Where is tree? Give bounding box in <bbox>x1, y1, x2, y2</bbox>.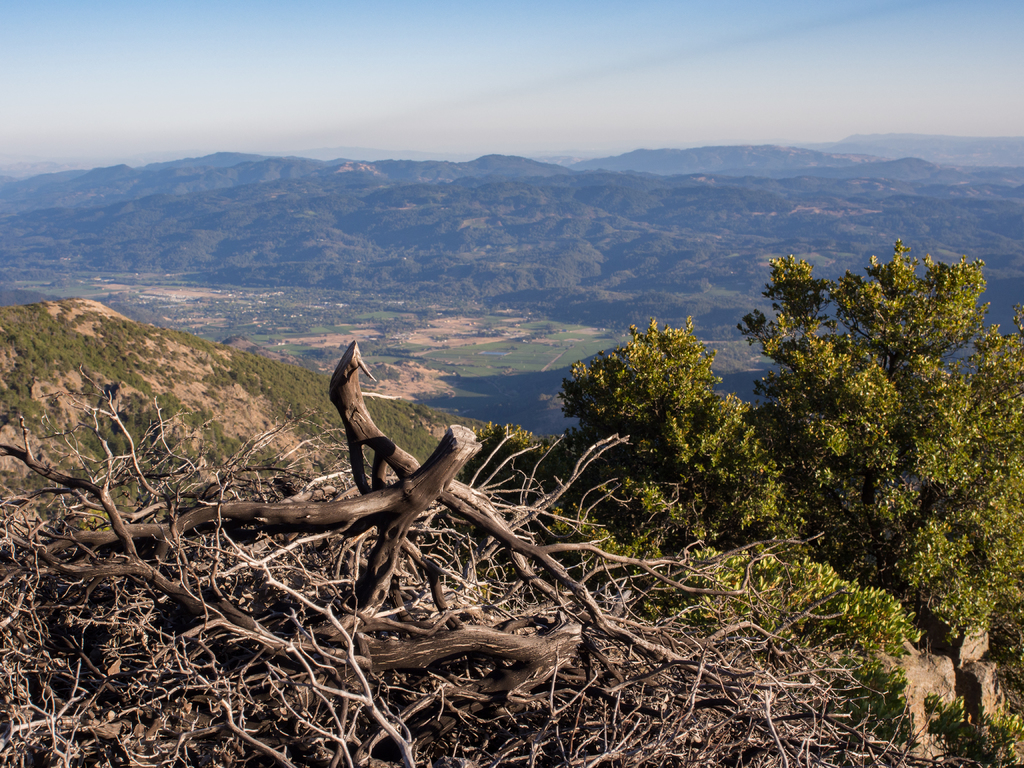
<bbox>456, 232, 1023, 767</bbox>.
